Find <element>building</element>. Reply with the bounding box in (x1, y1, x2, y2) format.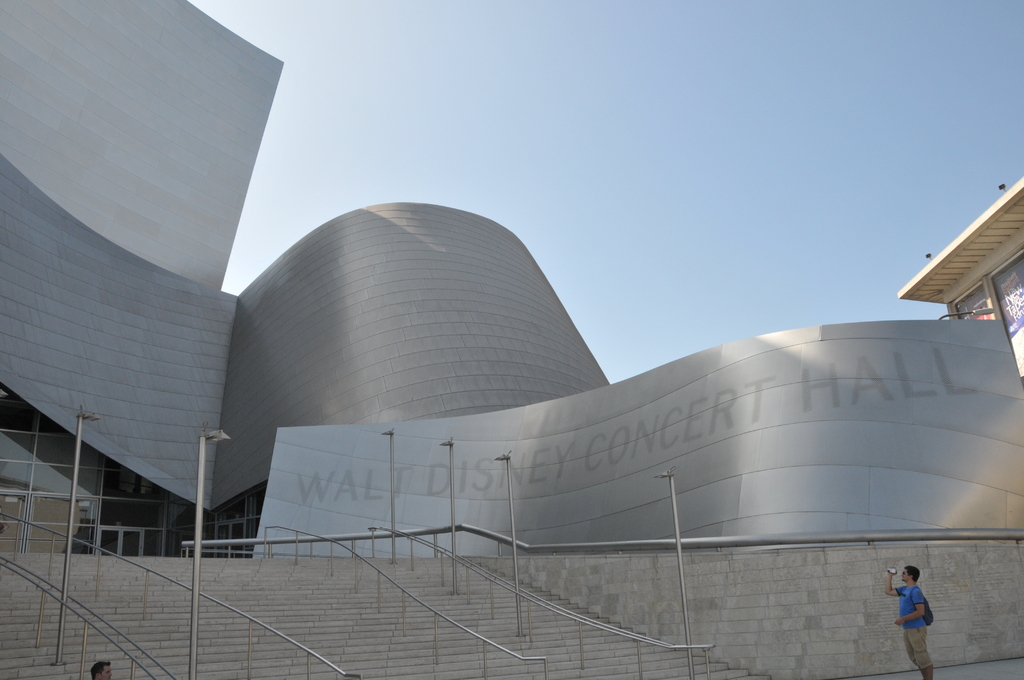
(0, 0, 1023, 679).
